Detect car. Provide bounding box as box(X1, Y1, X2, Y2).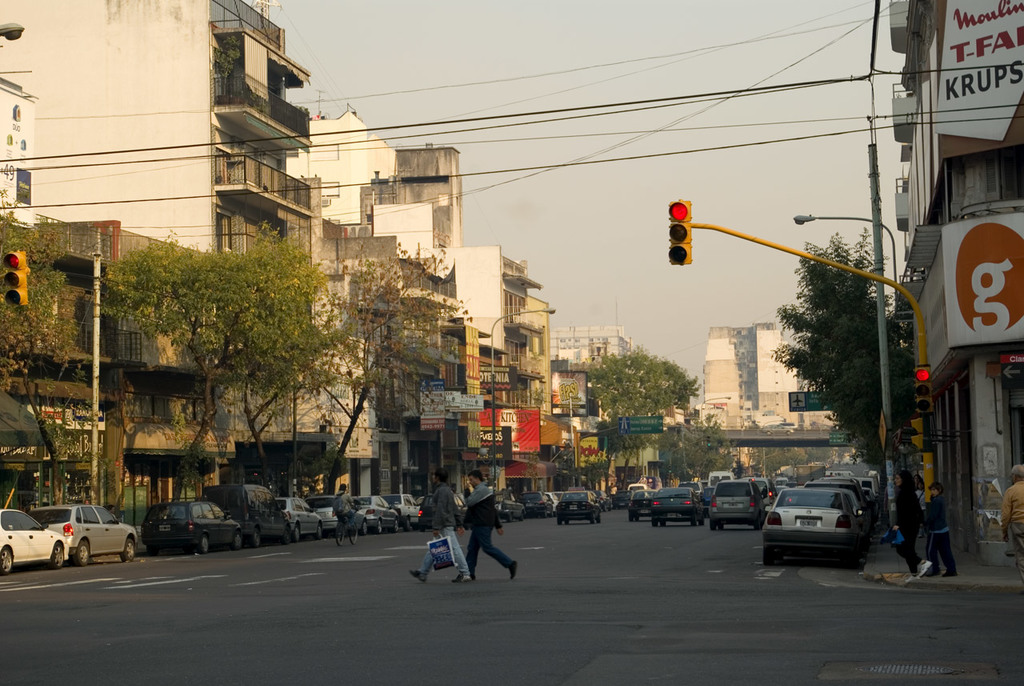
box(28, 507, 139, 566).
